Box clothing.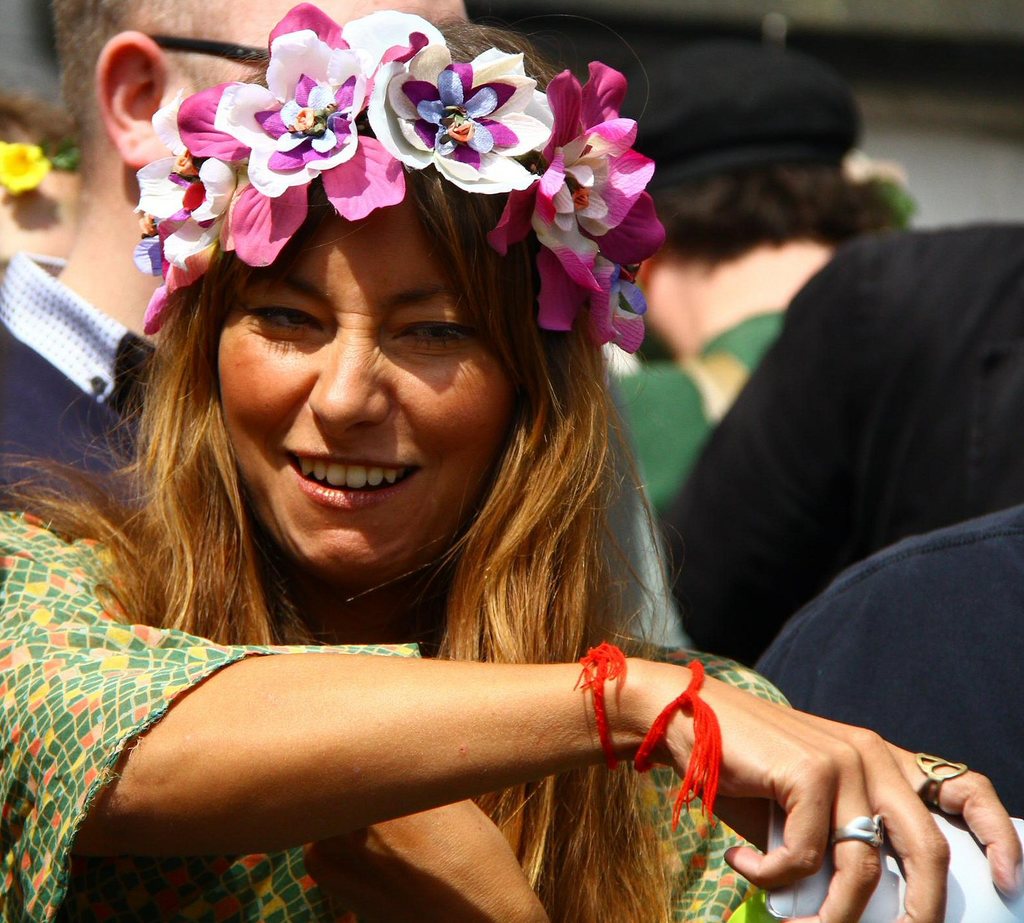
(left=742, top=504, right=1023, bottom=819).
